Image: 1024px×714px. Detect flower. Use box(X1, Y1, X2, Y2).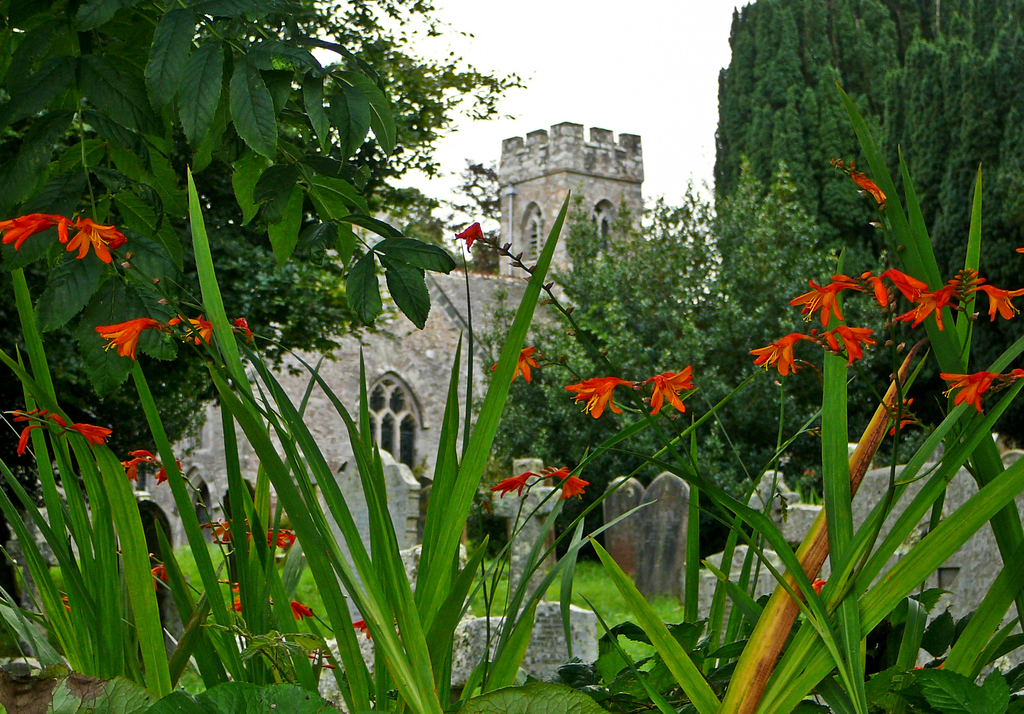
box(990, 282, 1023, 323).
